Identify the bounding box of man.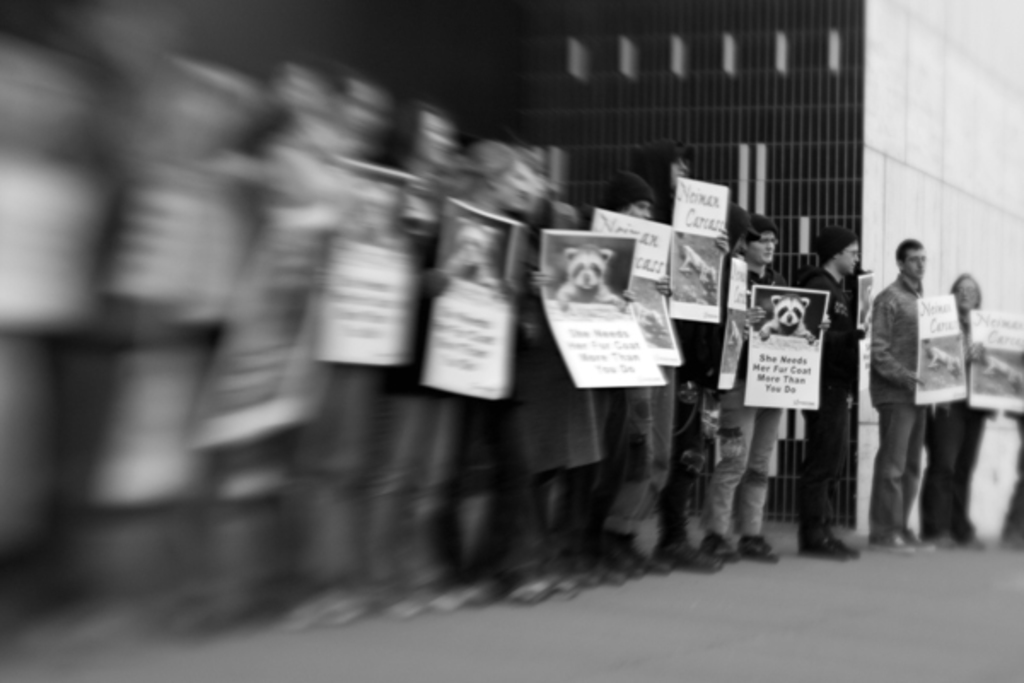
(left=631, top=145, right=713, bottom=557).
